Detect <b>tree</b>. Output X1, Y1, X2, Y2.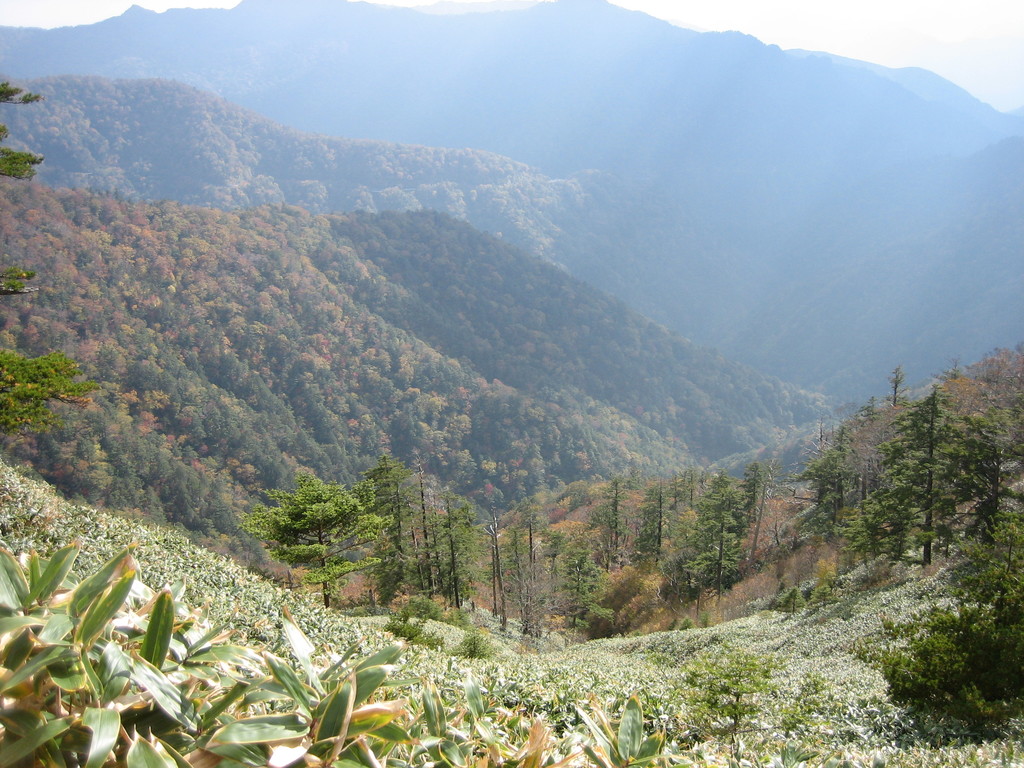
866, 383, 976, 572.
